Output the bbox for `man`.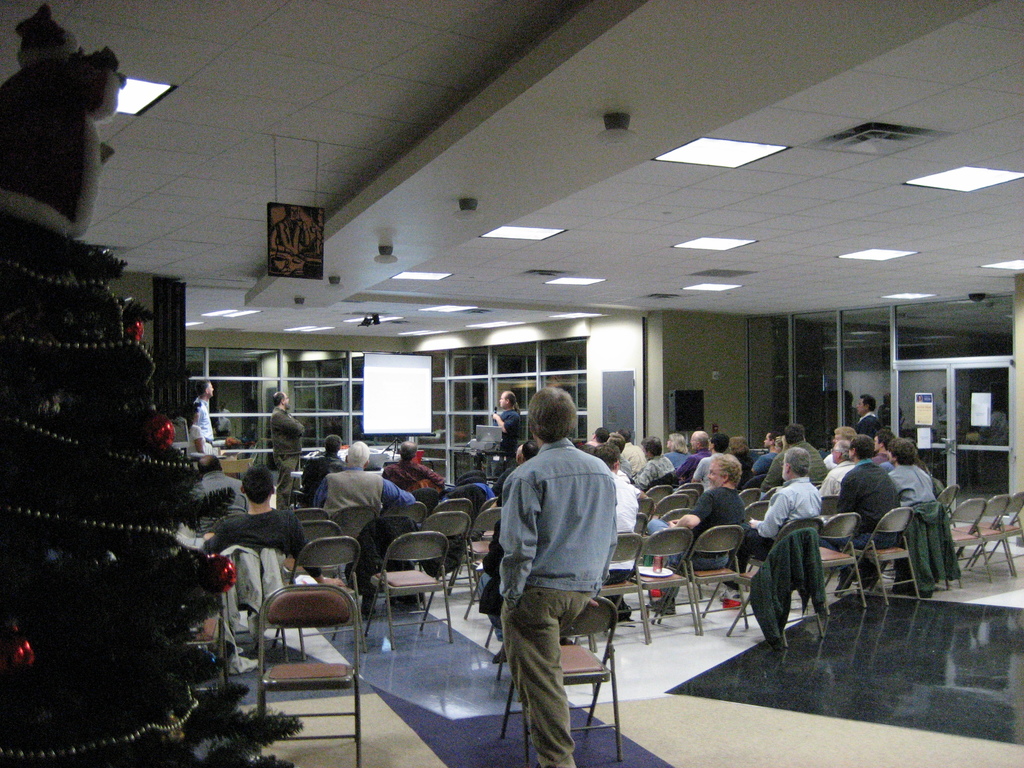
188 381 230 455.
